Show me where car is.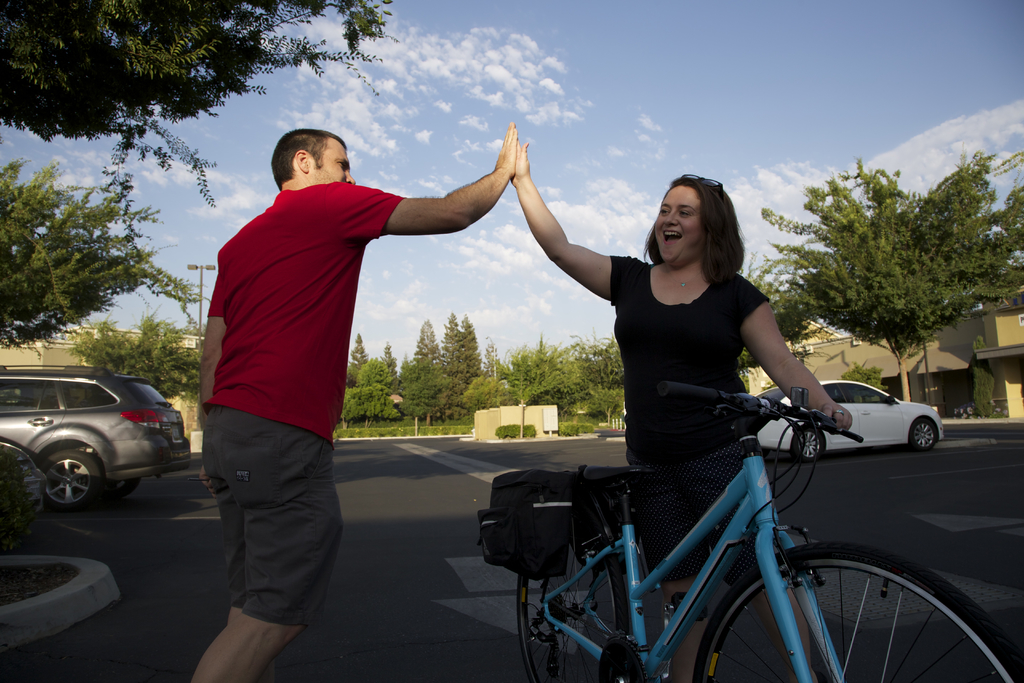
car is at detection(756, 377, 945, 459).
